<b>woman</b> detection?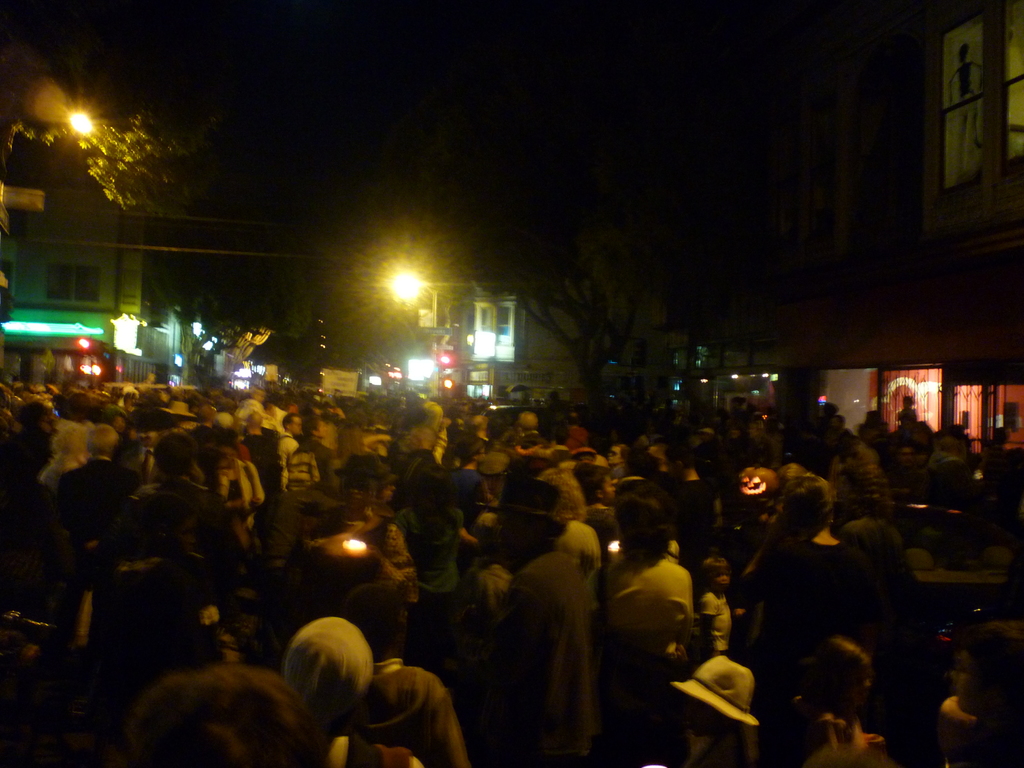
bbox=(742, 471, 870, 767)
